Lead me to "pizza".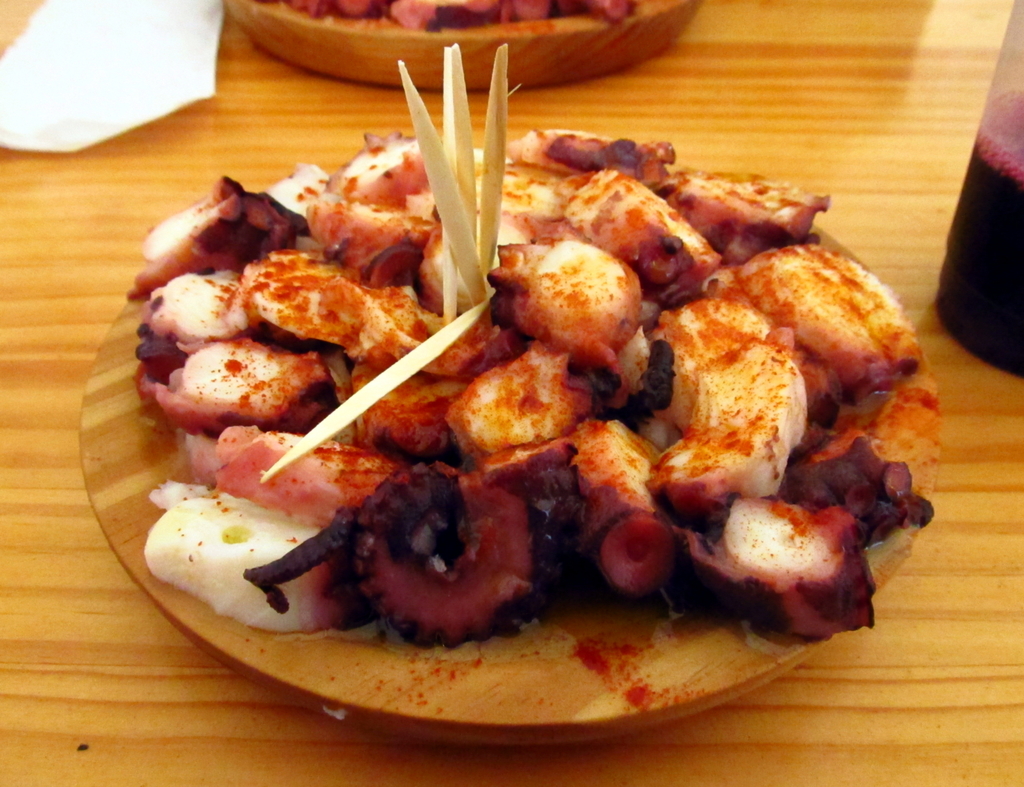
Lead to <region>264, 0, 646, 42</region>.
